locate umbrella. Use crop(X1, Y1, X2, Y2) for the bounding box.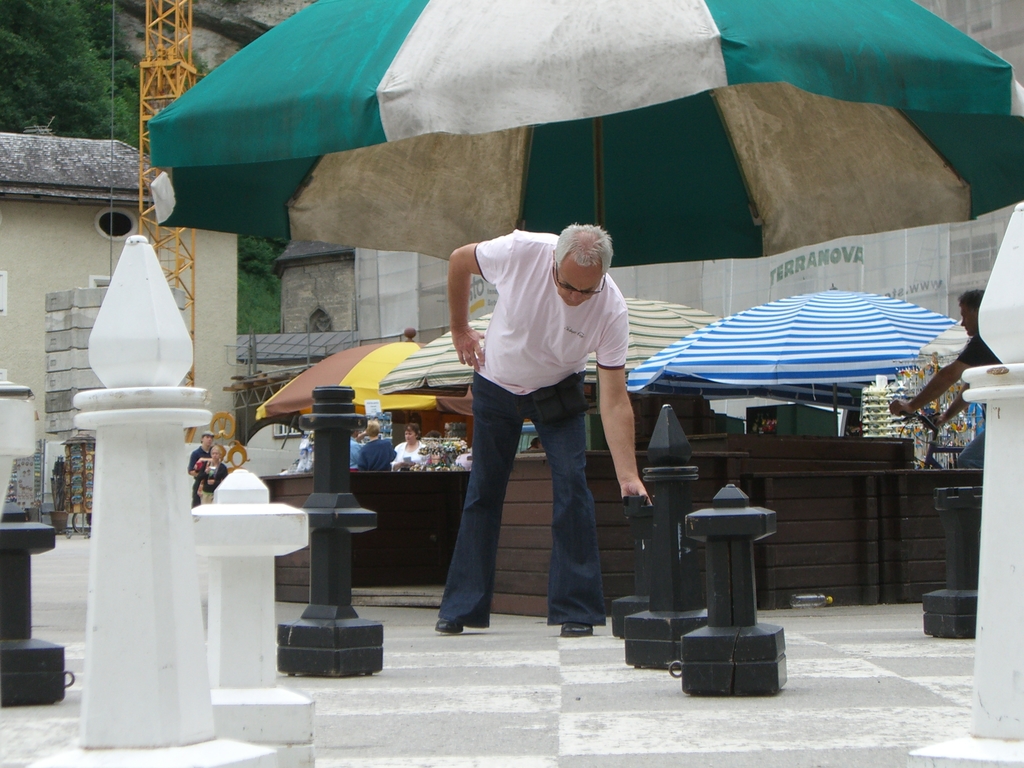
crop(148, 0, 1023, 262).
